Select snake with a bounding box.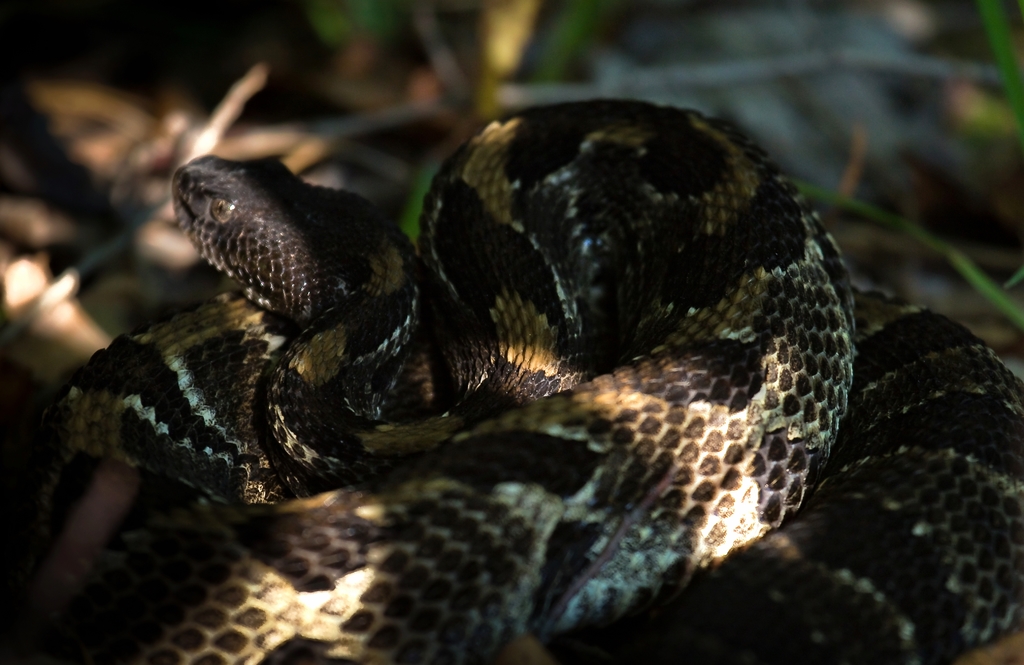
region(61, 99, 1023, 664).
